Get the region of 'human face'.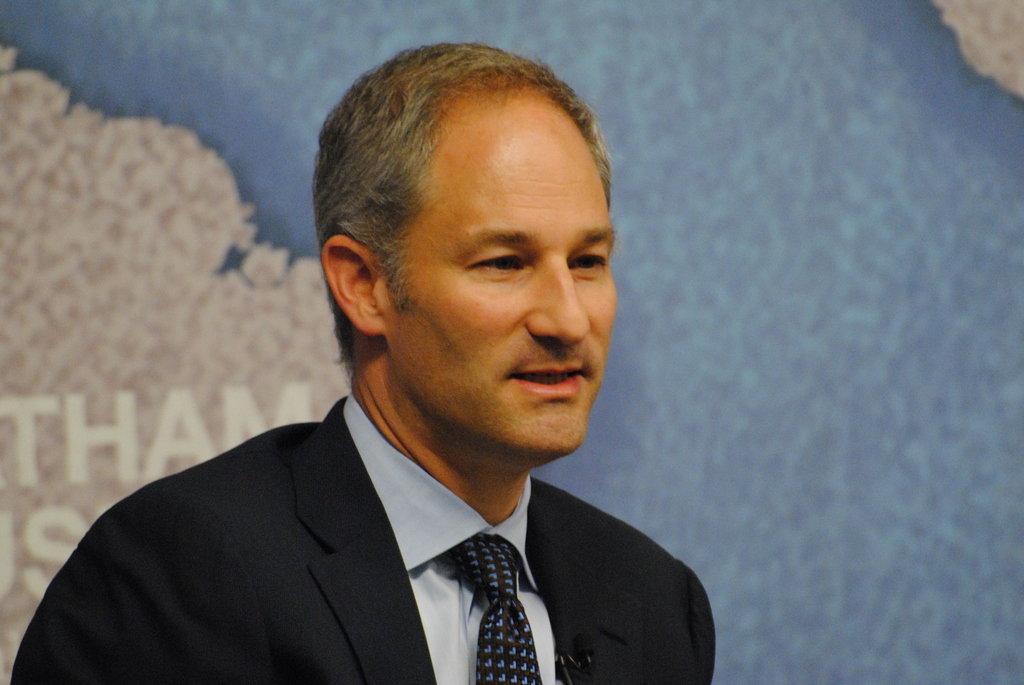
select_region(388, 93, 617, 455).
